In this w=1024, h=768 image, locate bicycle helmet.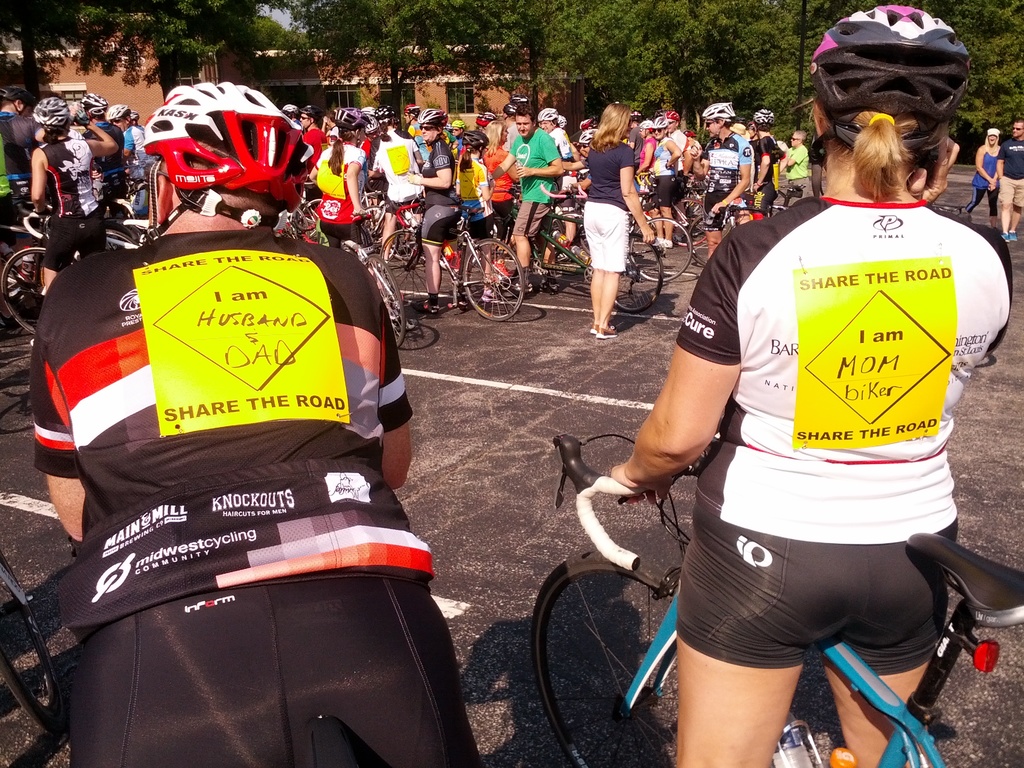
Bounding box: pyautogui.locateOnScreen(112, 106, 124, 118).
